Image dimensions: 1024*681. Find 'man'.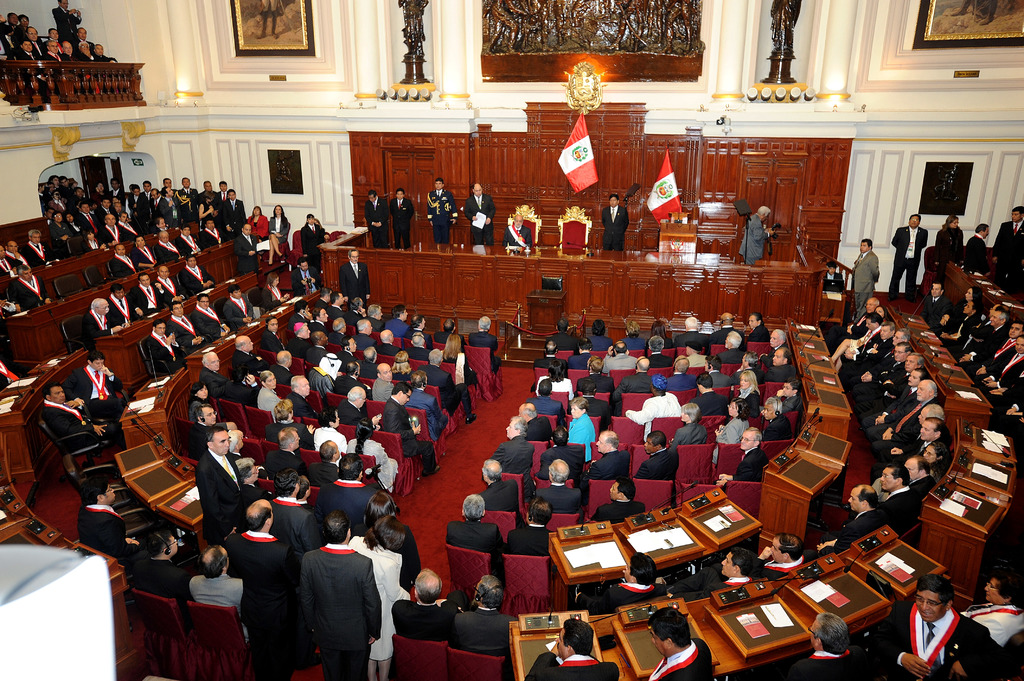
pyautogui.locateOnScreen(35, 176, 257, 275).
